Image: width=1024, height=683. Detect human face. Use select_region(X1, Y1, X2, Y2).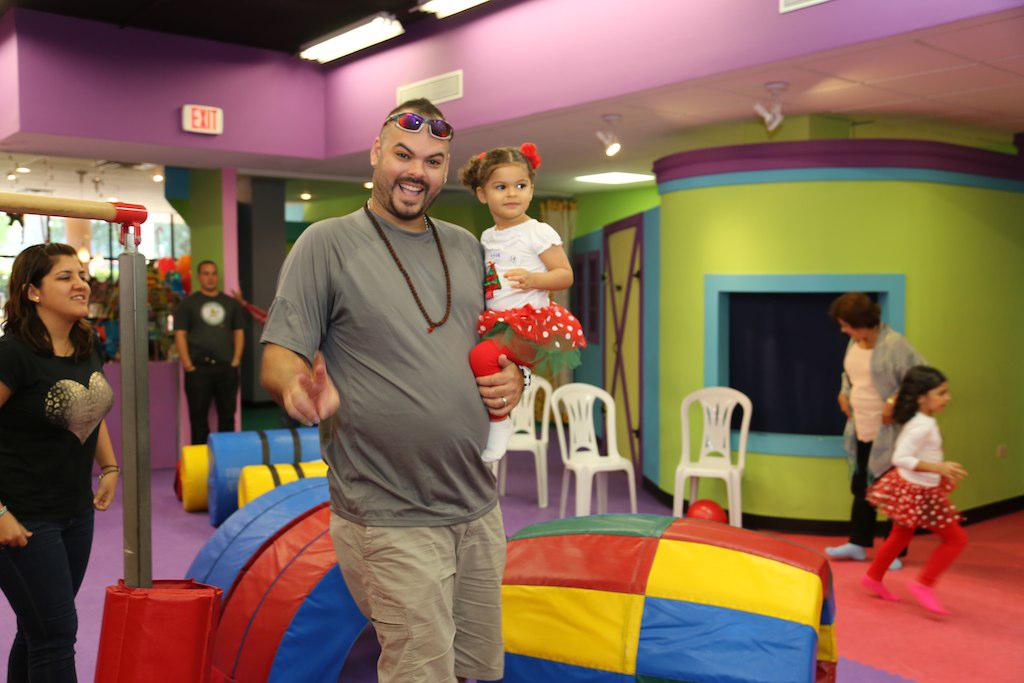
select_region(922, 384, 954, 412).
